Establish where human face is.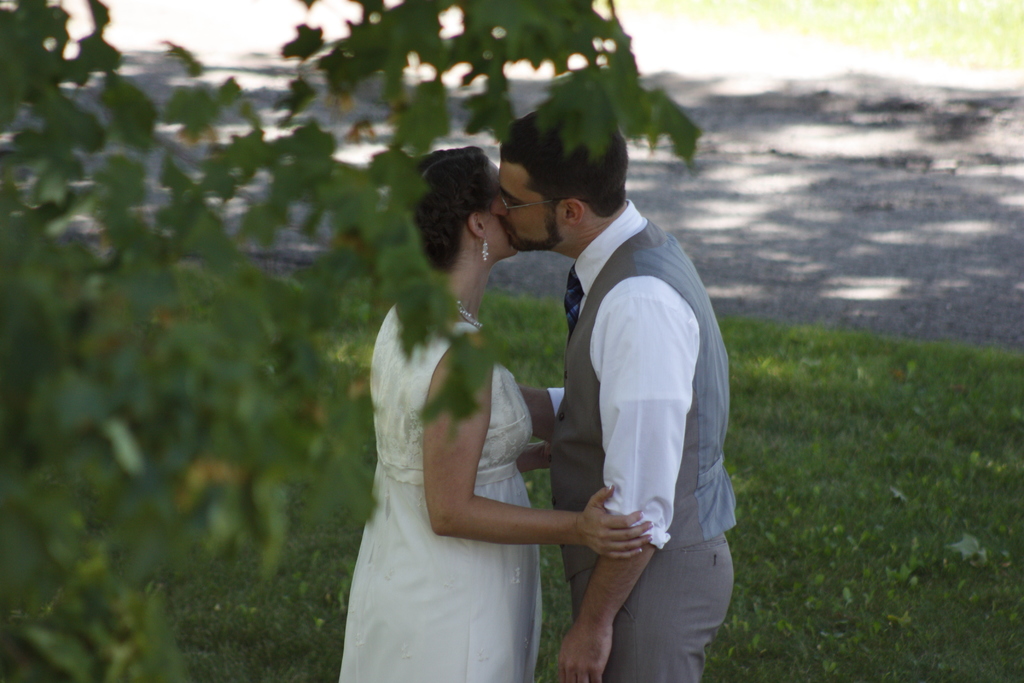
Established at 493:165:565:247.
